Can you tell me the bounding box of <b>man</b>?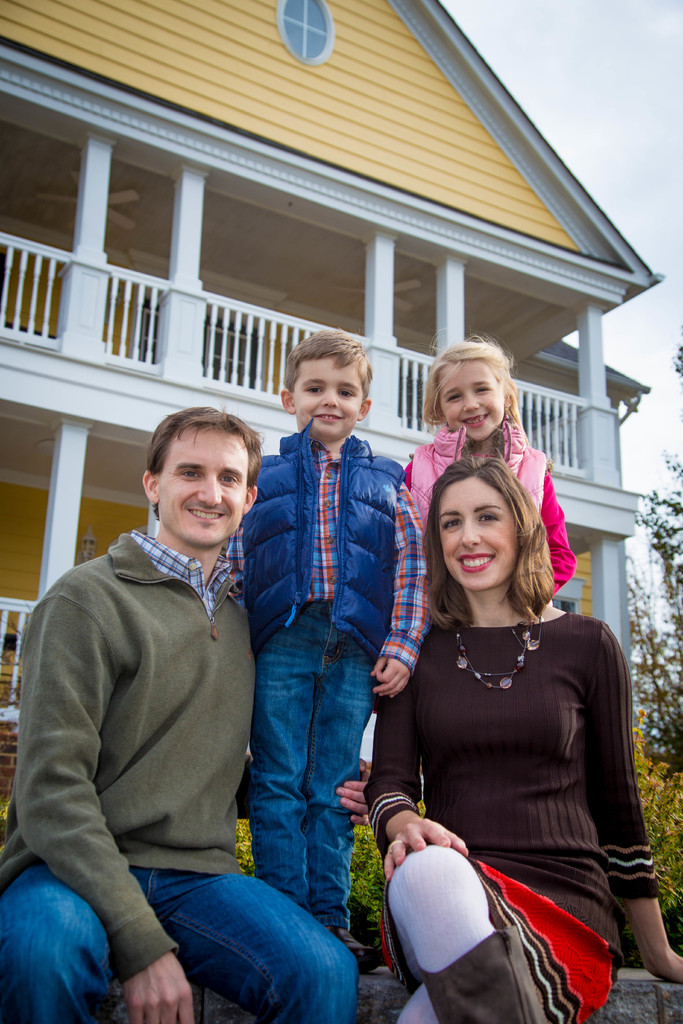
left=30, top=375, right=292, bottom=1007.
